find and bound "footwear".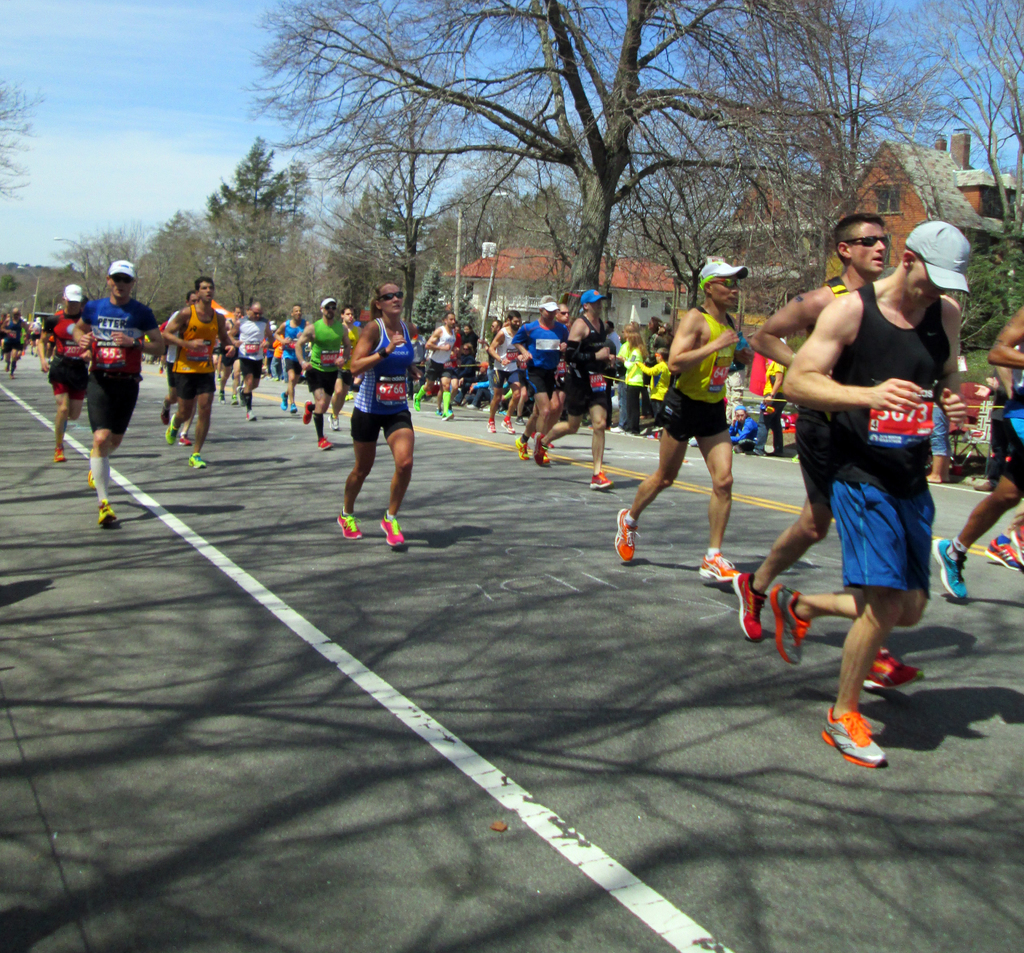
Bound: x1=701, y1=551, x2=746, y2=587.
